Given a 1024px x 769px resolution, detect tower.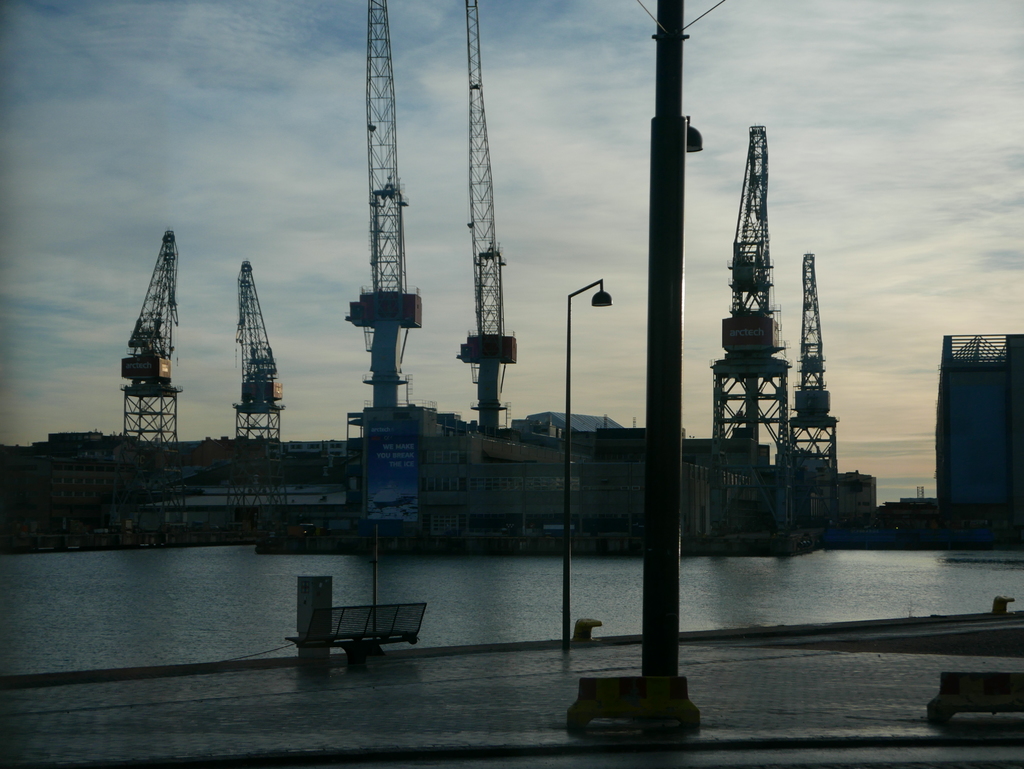
box(120, 227, 179, 436).
